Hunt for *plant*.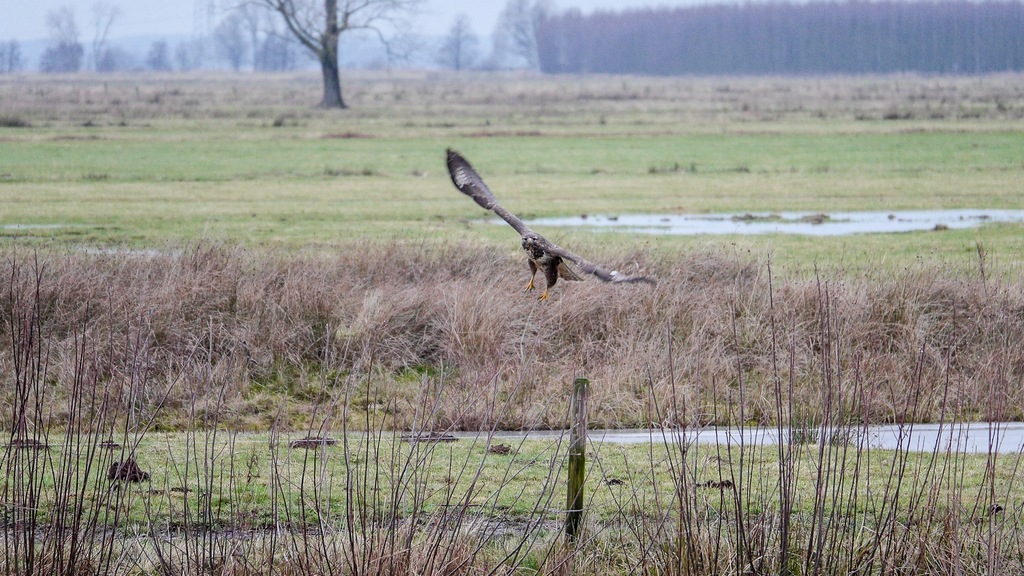
Hunted down at [0, 227, 1023, 432].
